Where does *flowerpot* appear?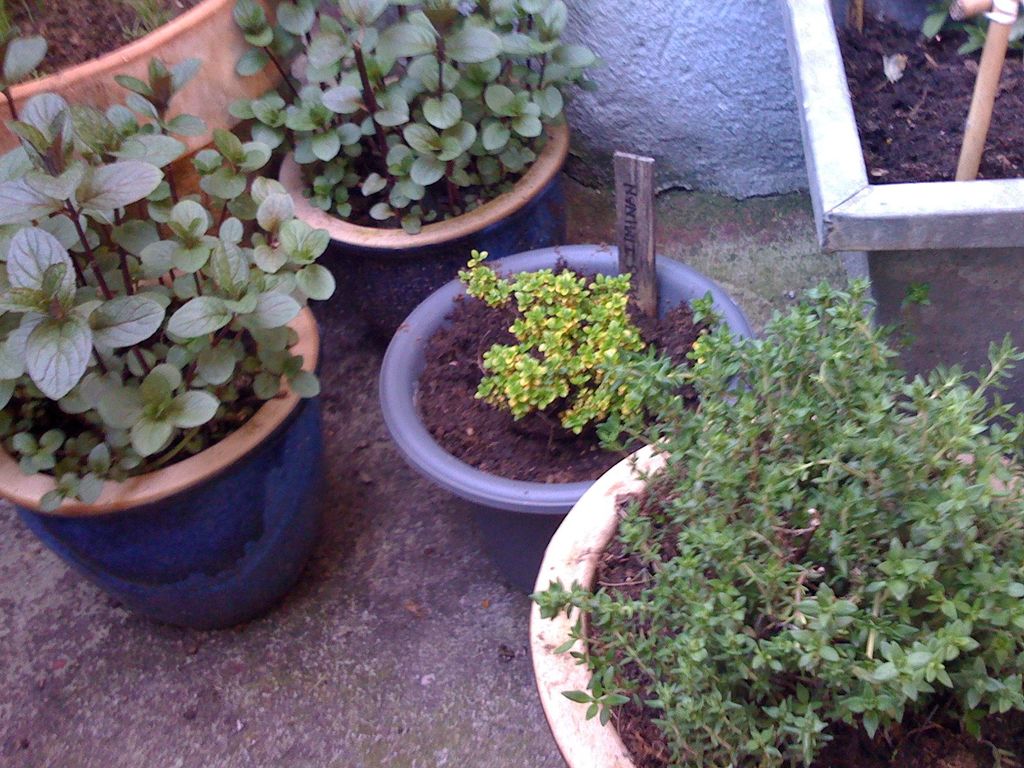
Appears at [779,0,1023,436].
